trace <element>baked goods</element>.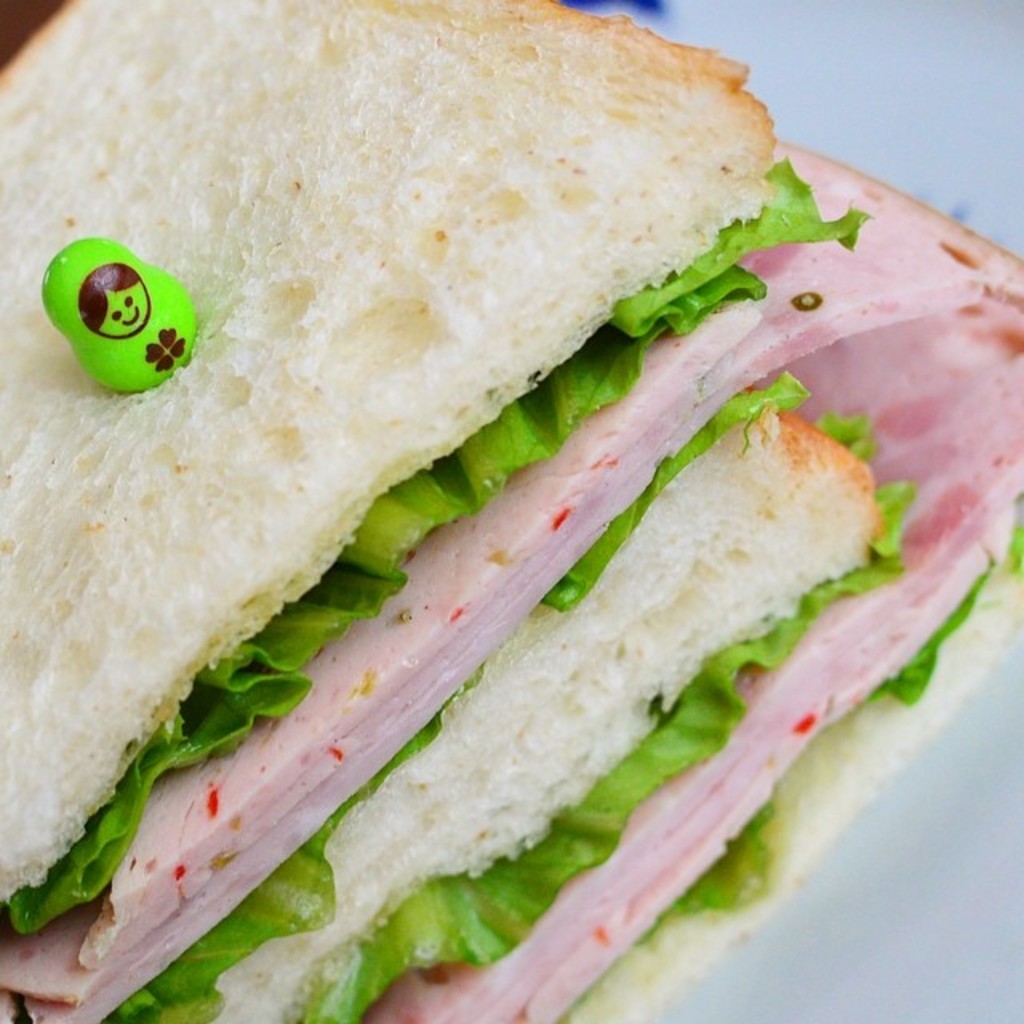
Traced to bbox=(0, 0, 1022, 1022).
